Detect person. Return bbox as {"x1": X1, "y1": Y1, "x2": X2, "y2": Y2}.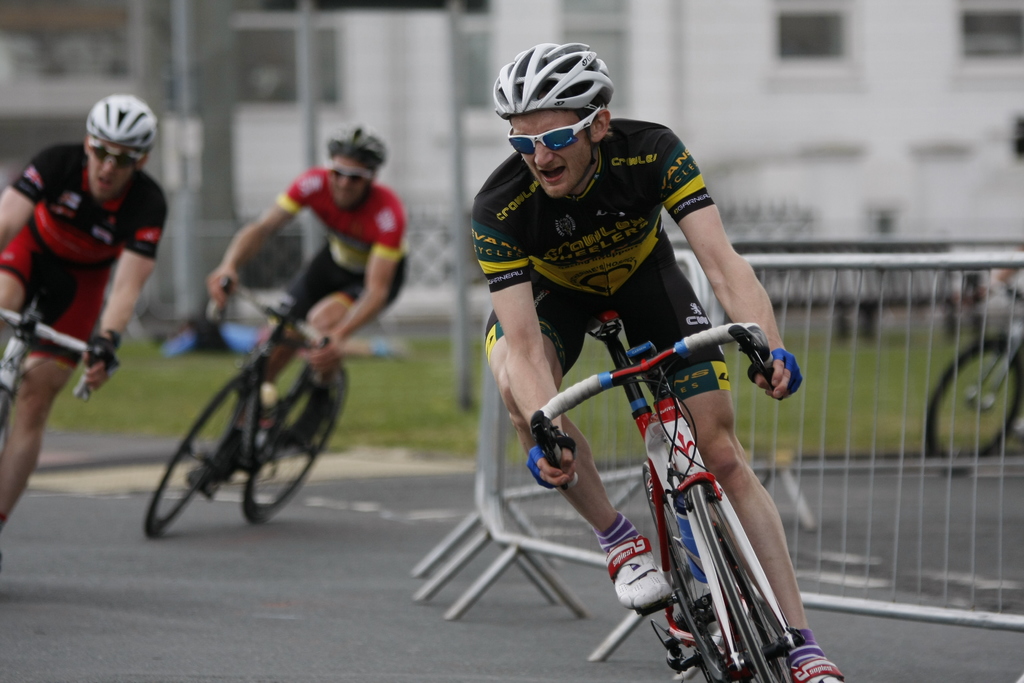
{"x1": 1000, "y1": 122, "x2": 1023, "y2": 283}.
